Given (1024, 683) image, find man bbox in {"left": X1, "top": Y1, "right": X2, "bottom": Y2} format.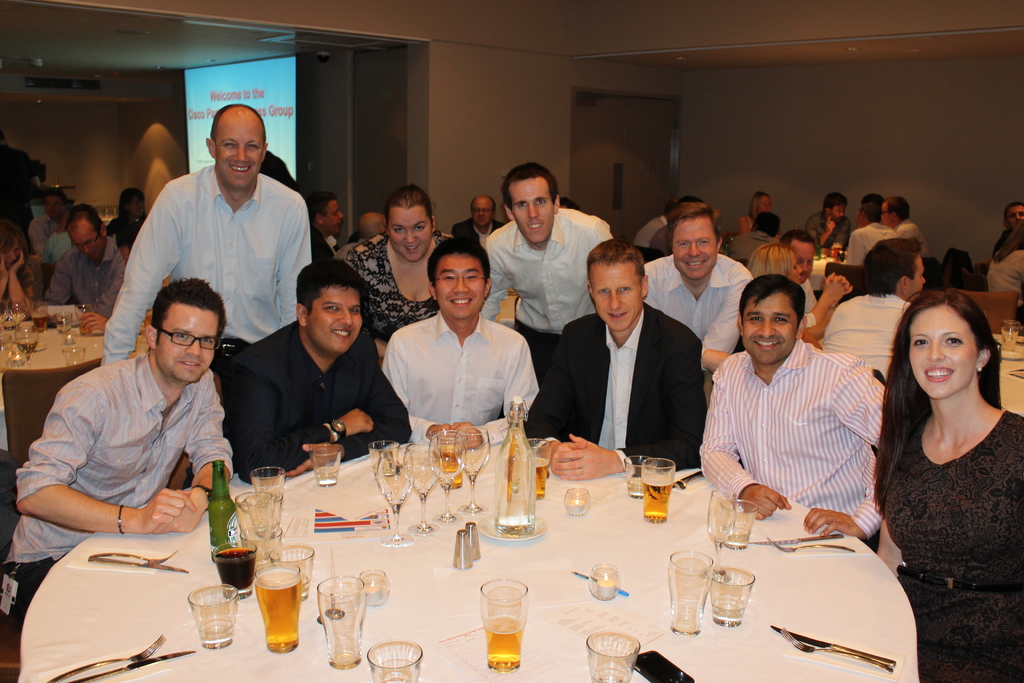
{"left": 879, "top": 197, "right": 932, "bottom": 258}.
